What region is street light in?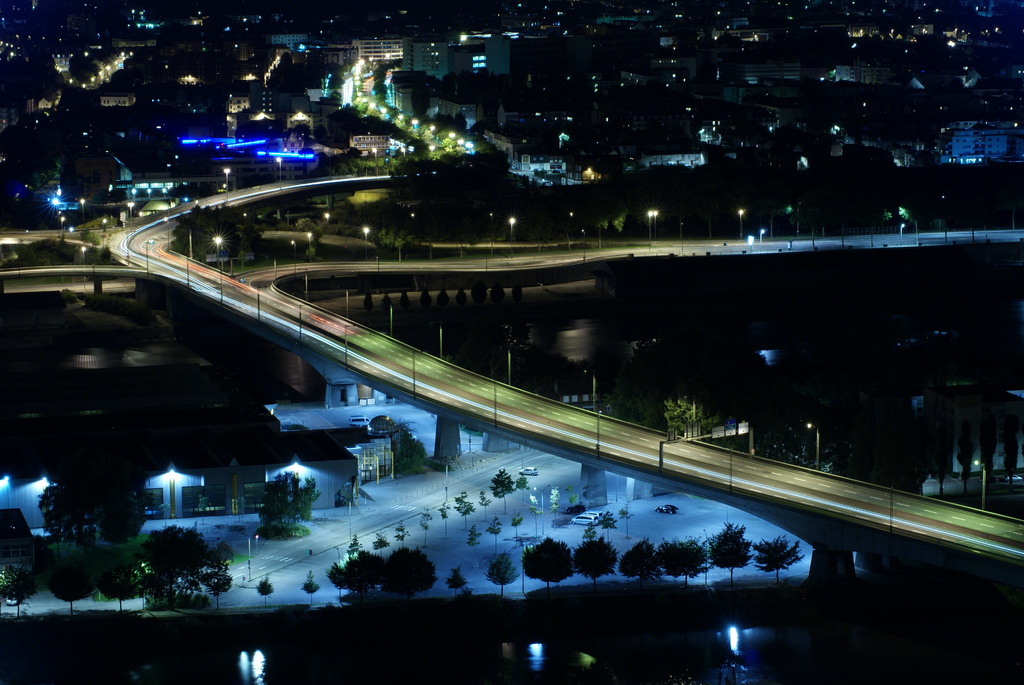
77,198,86,218.
